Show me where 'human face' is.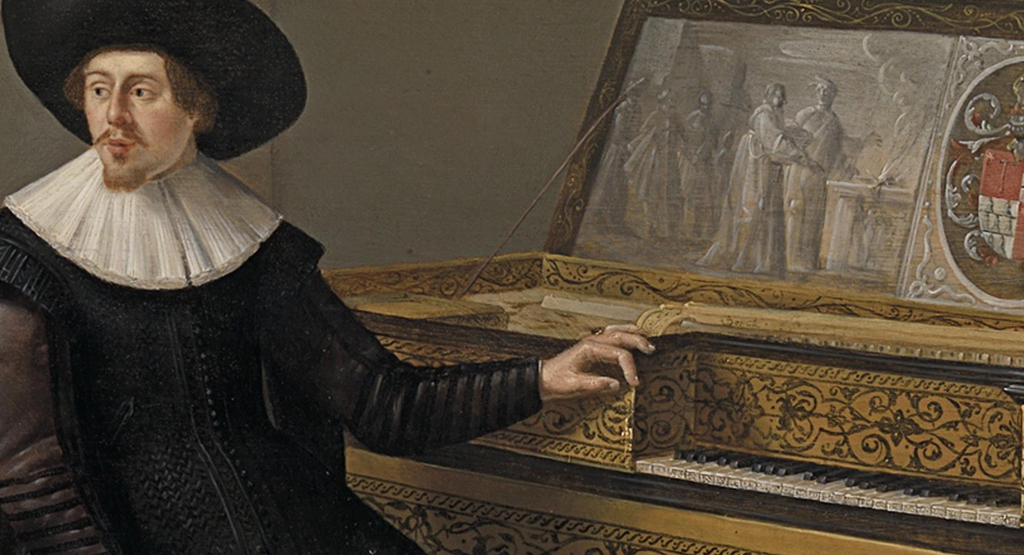
'human face' is at x1=769, y1=88, x2=788, y2=110.
